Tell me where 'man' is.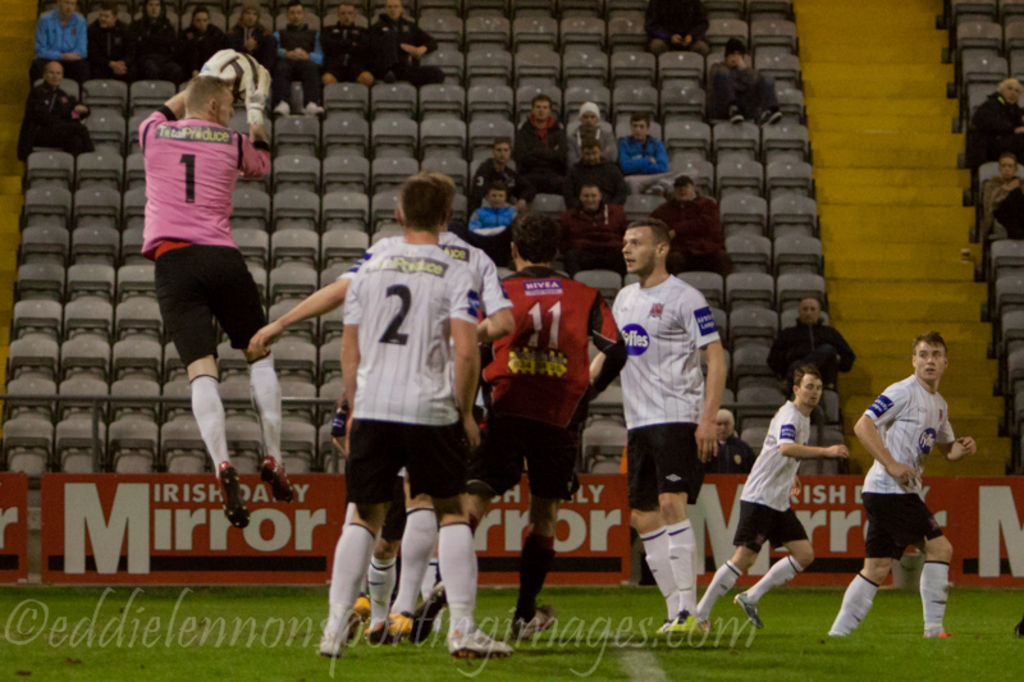
'man' is at bbox(695, 365, 849, 632).
